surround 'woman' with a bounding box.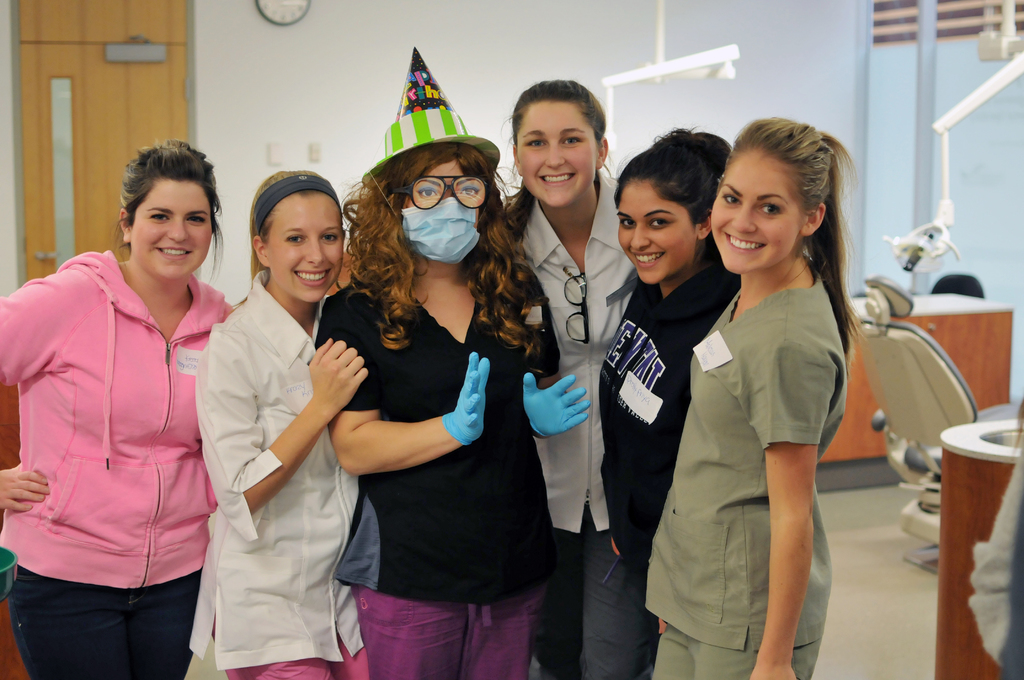
(321, 40, 589, 679).
